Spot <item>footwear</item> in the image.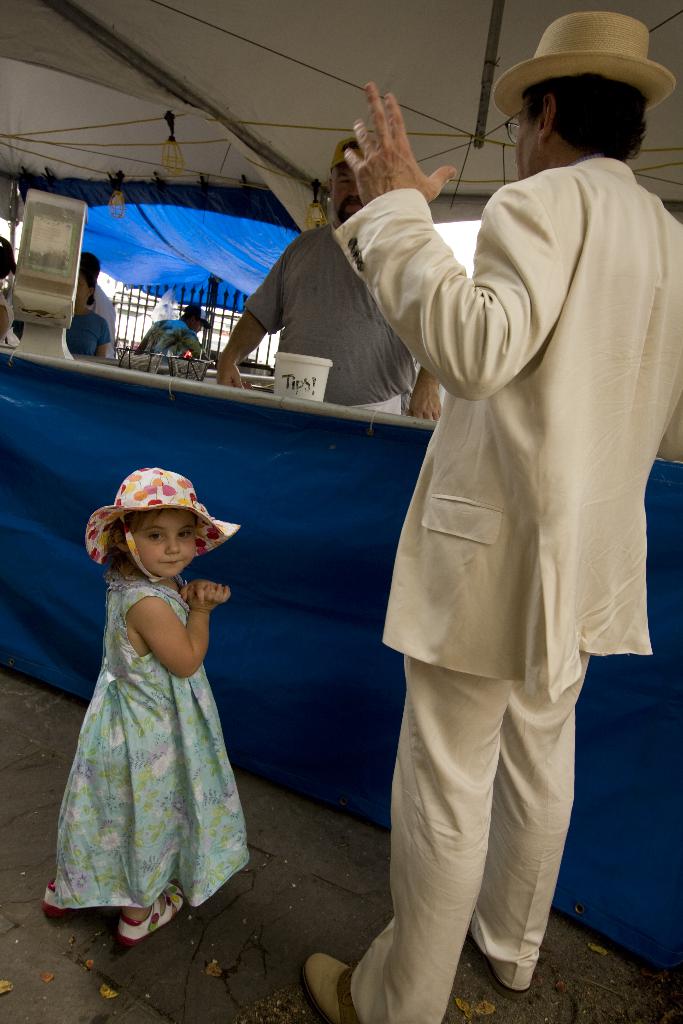
<item>footwear</item> found at rect(491, 960, 545, 998).
